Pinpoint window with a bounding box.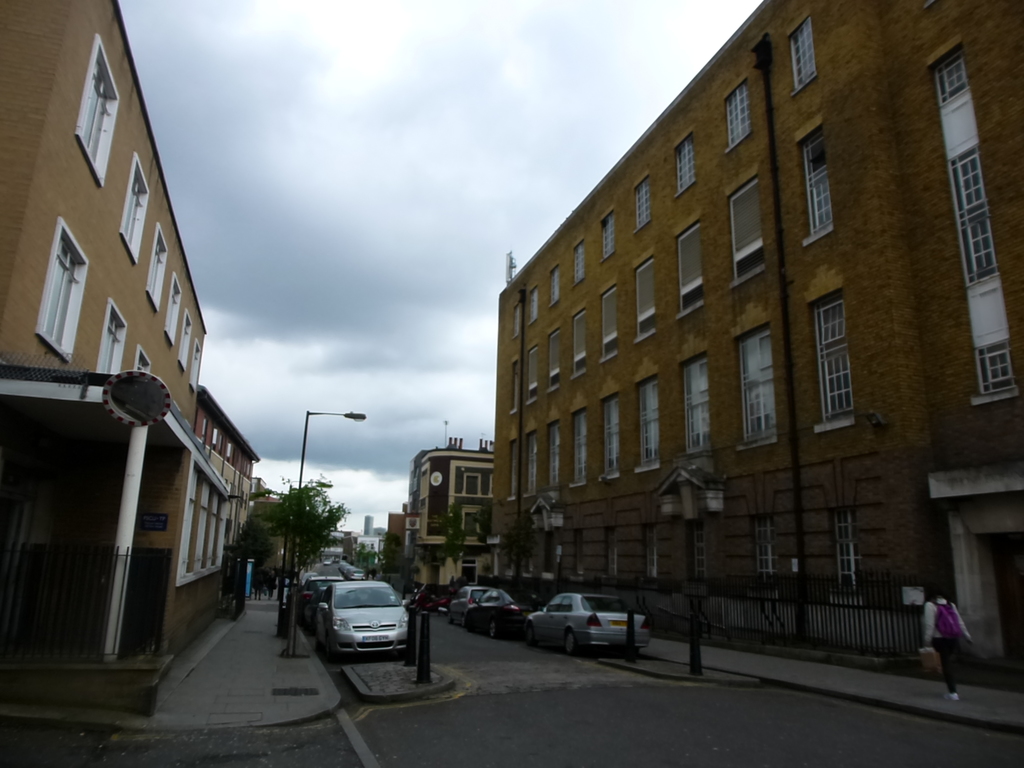
{"x1": 567, "y1": 532, "x2": 593, "y2": 578}.
